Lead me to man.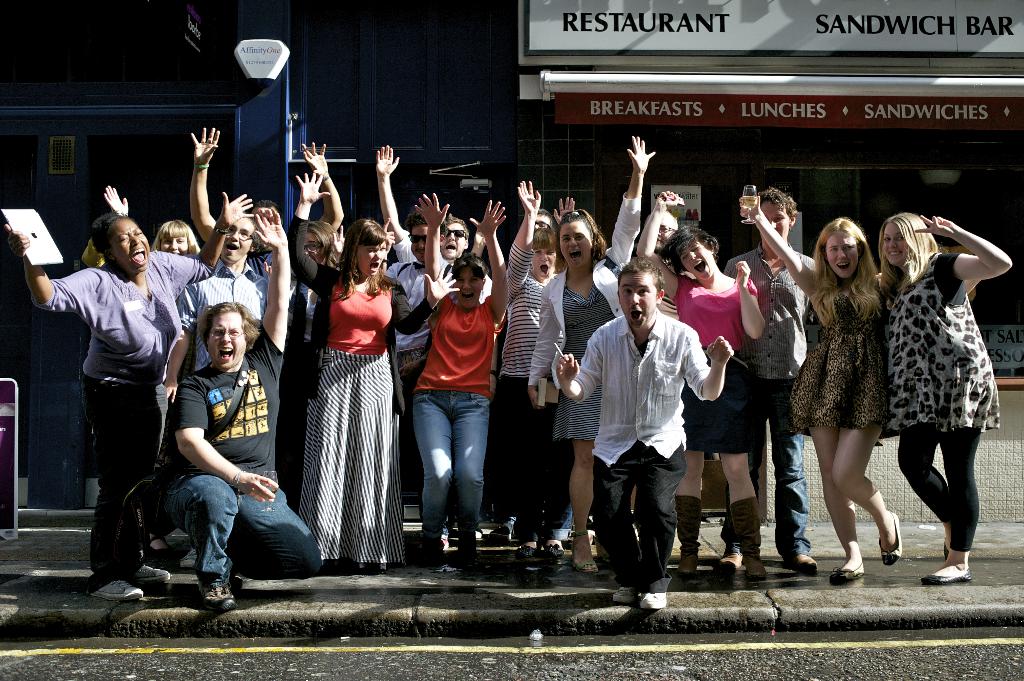
Lead to (x1=375, y1=145, x2=468, y2=264).
